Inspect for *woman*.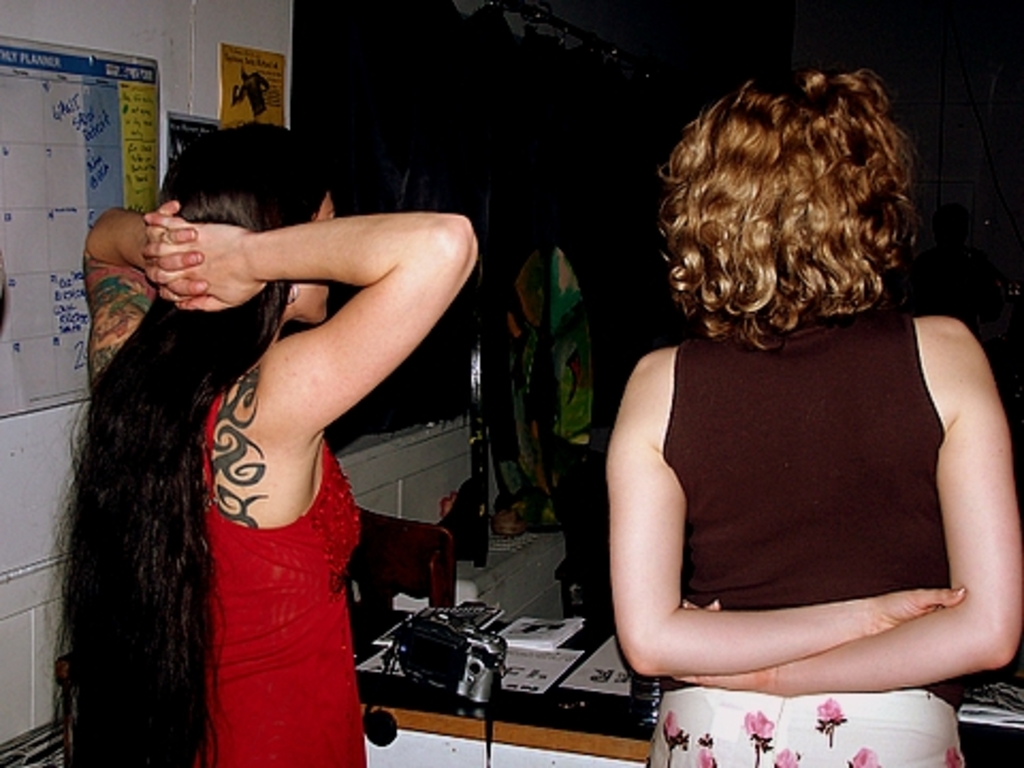
Inspection: [left=606, top=68, right=1022, bottom=766].
